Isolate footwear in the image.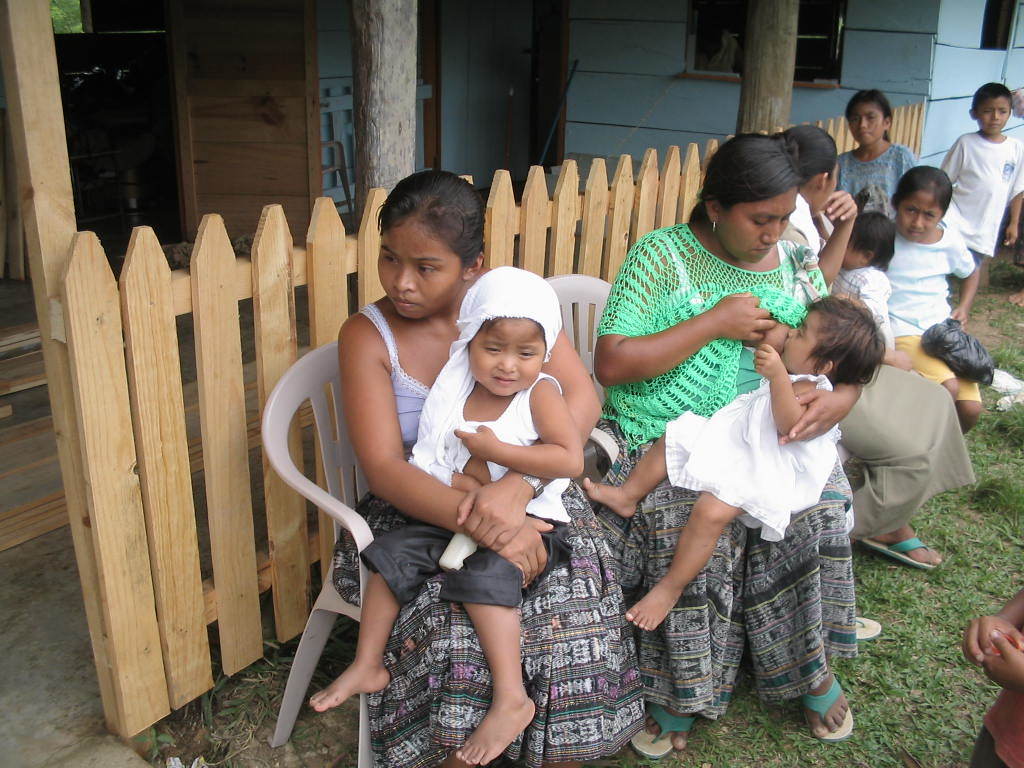
Isolated region: x1=860, y1=538, x2=948, y2=576.
